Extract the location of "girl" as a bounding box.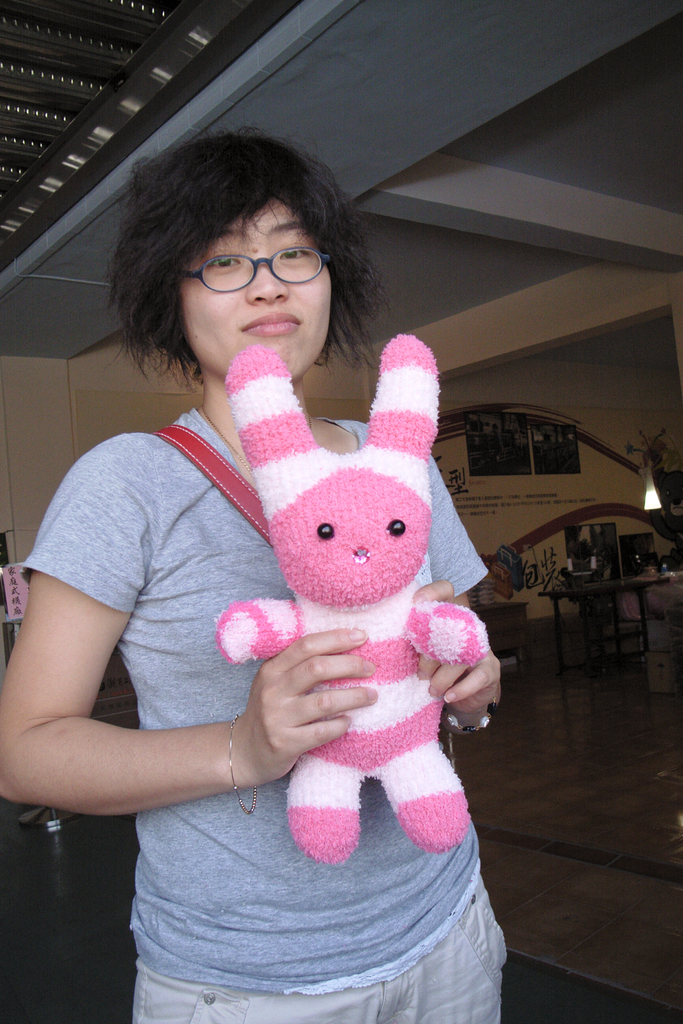
detection(0, 137, 492, 1023).
